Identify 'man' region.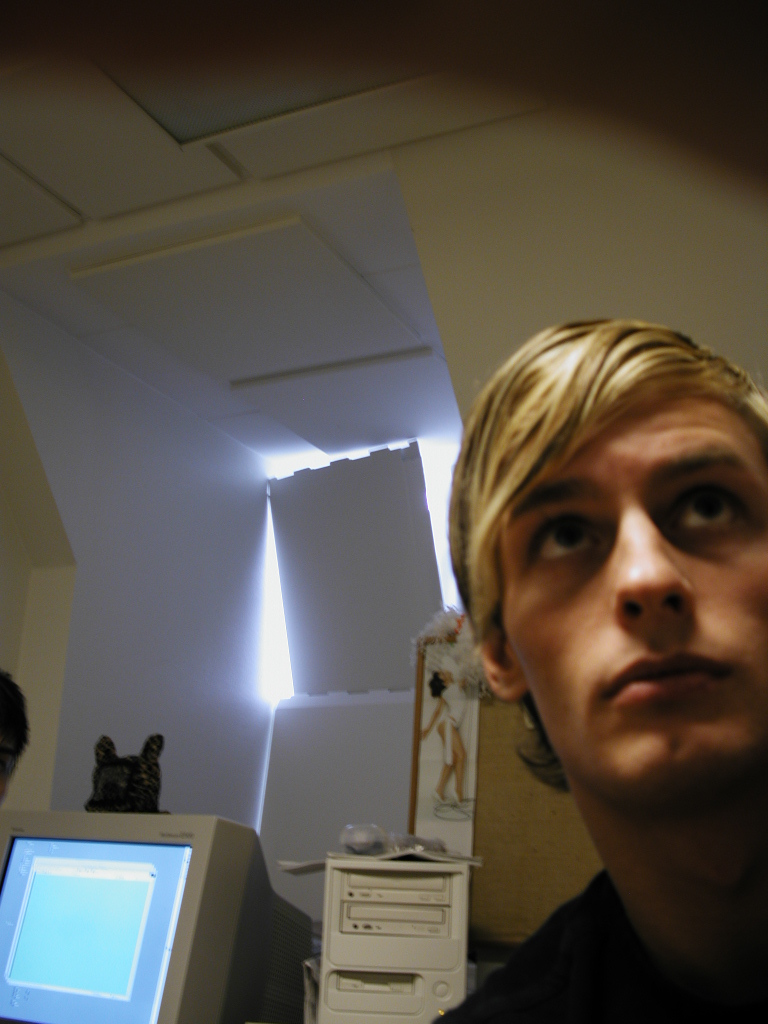
Region: pyautogui.locateOnScreen(409, 302, 767, 1023).
